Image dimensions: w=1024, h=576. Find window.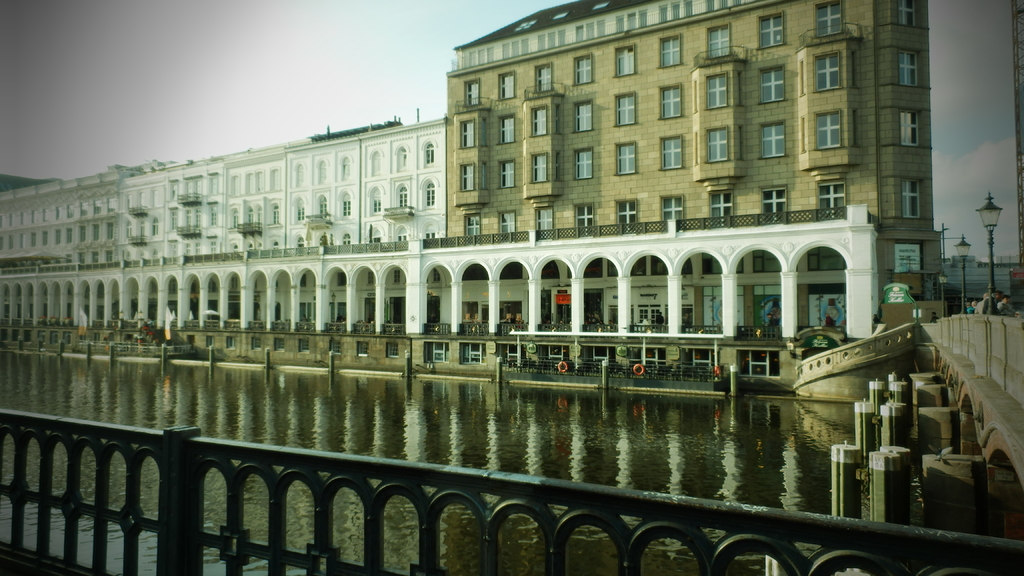
(212,177,215,198).
